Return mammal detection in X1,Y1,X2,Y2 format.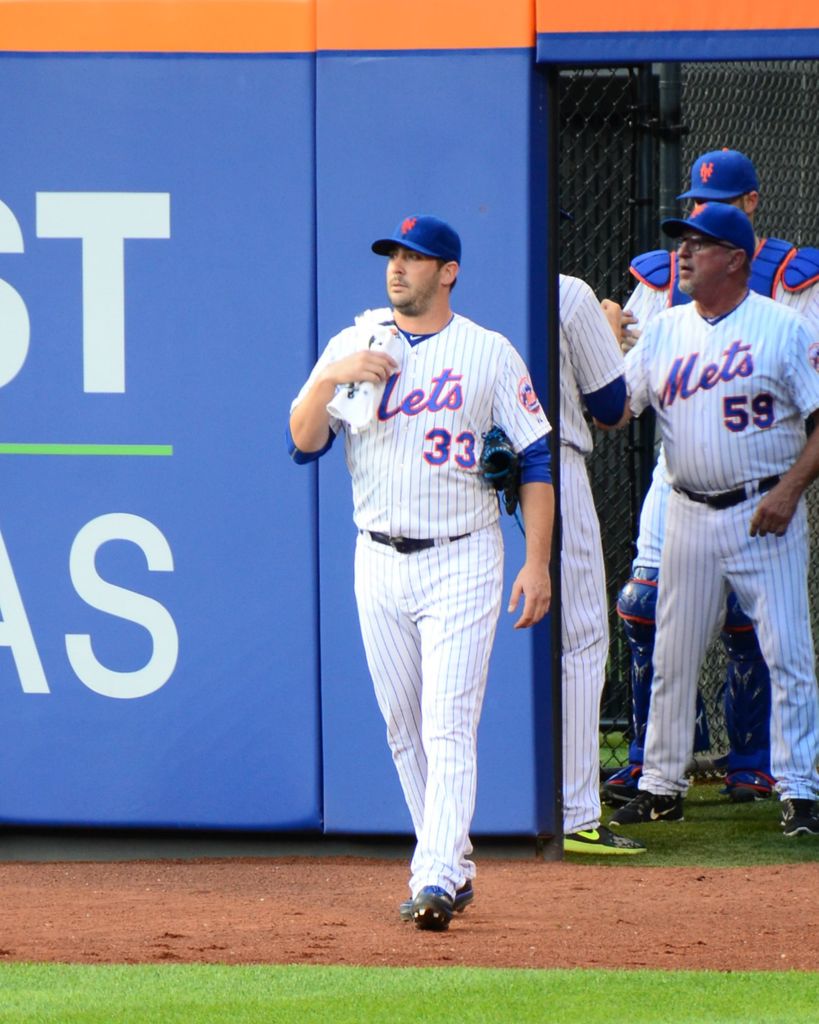
545,265,650,858.
